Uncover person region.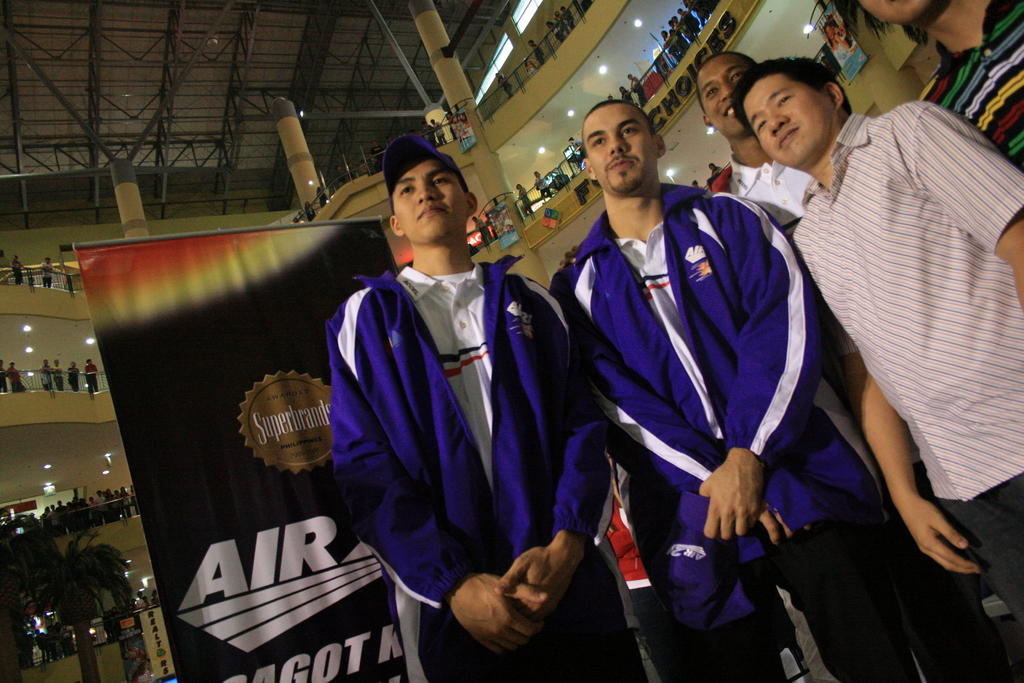
Uncovered: 333,129,652,682.
